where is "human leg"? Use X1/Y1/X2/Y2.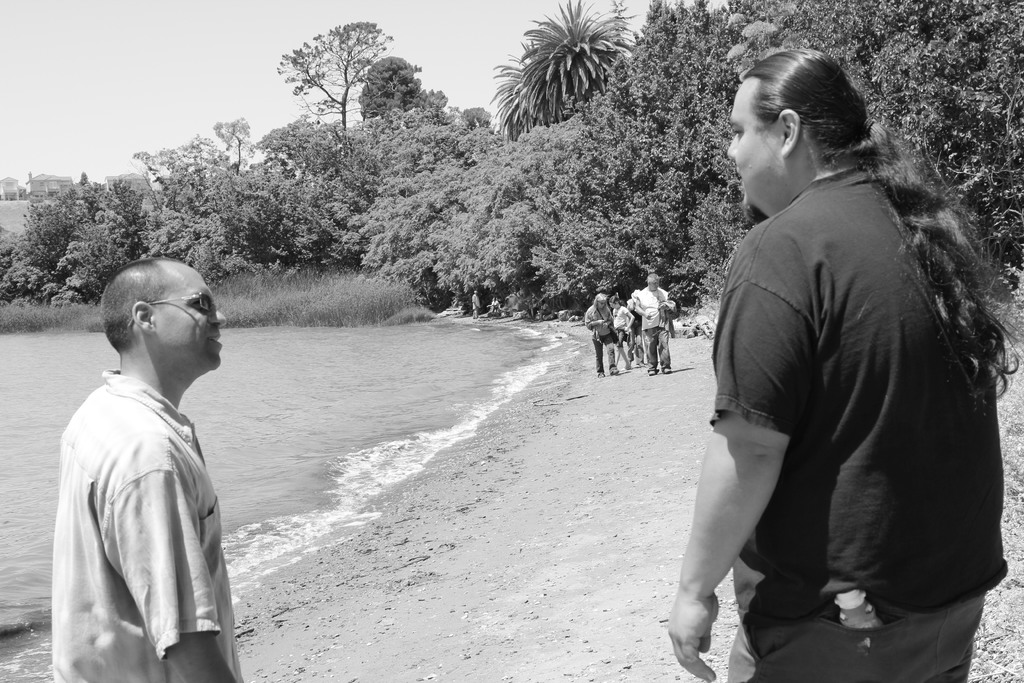
592/343/602/381.
